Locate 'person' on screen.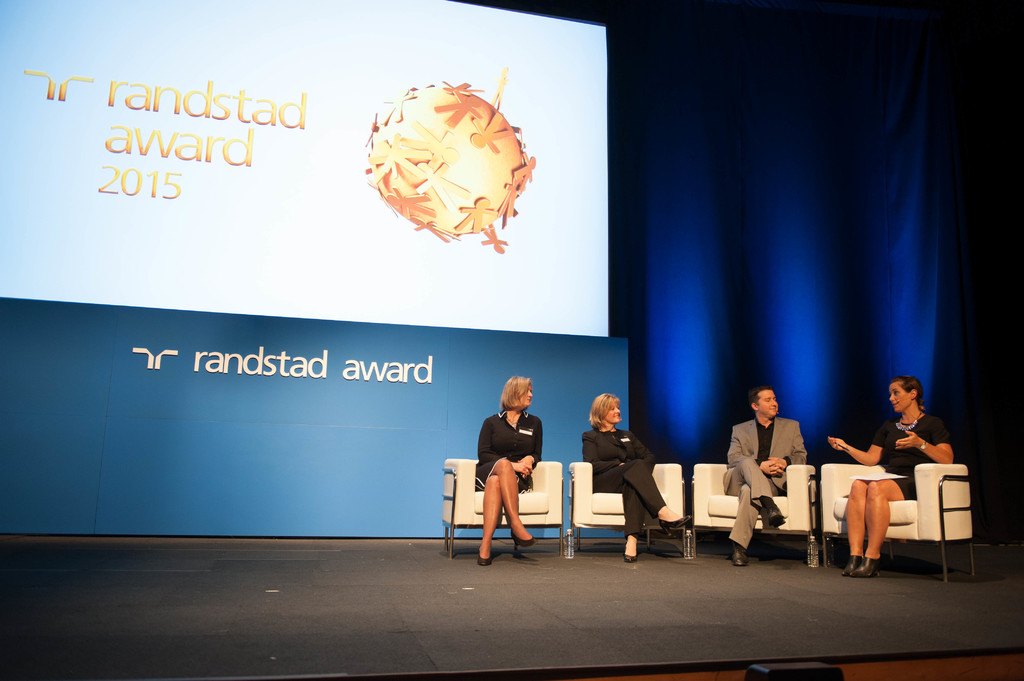
On screen at 474/371/550/561.
